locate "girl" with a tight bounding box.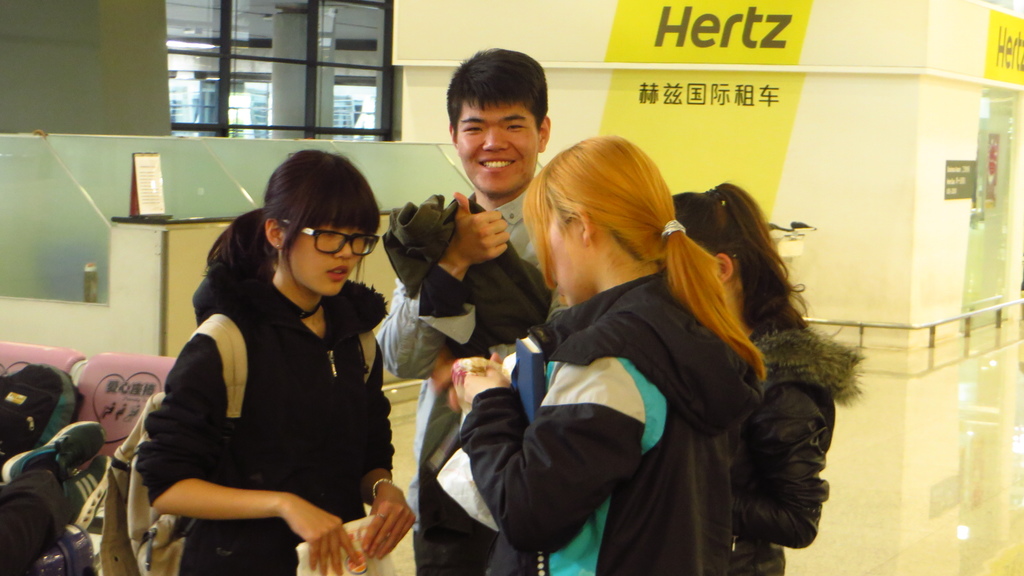
region(449, 132, 751, 568).
